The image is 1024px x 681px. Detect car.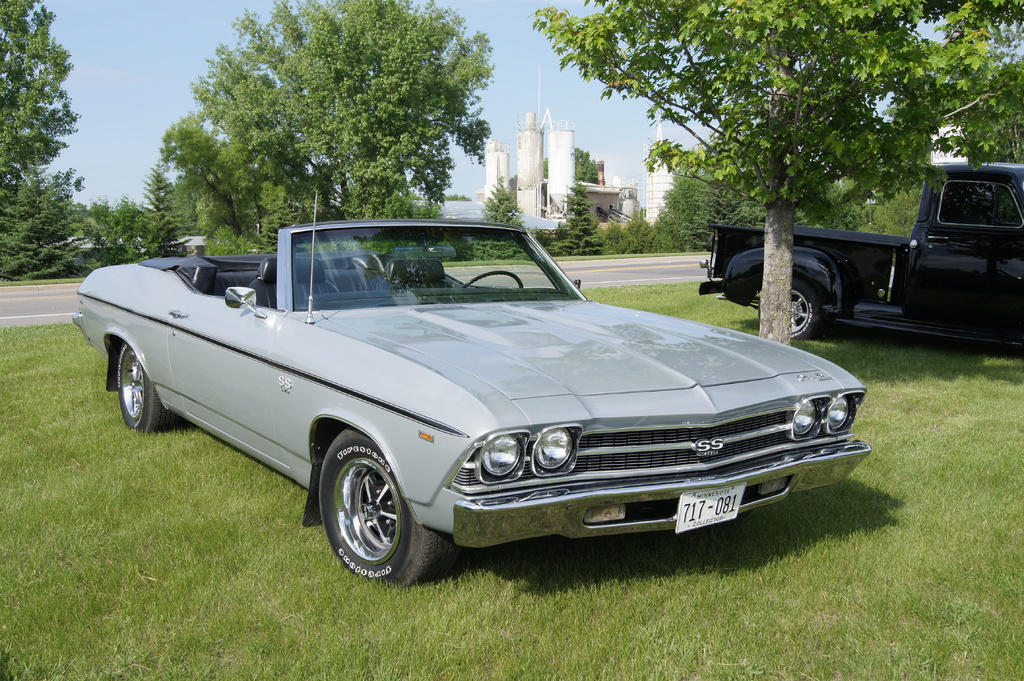
Detection: l=73, t=190, r=872, b=592.
